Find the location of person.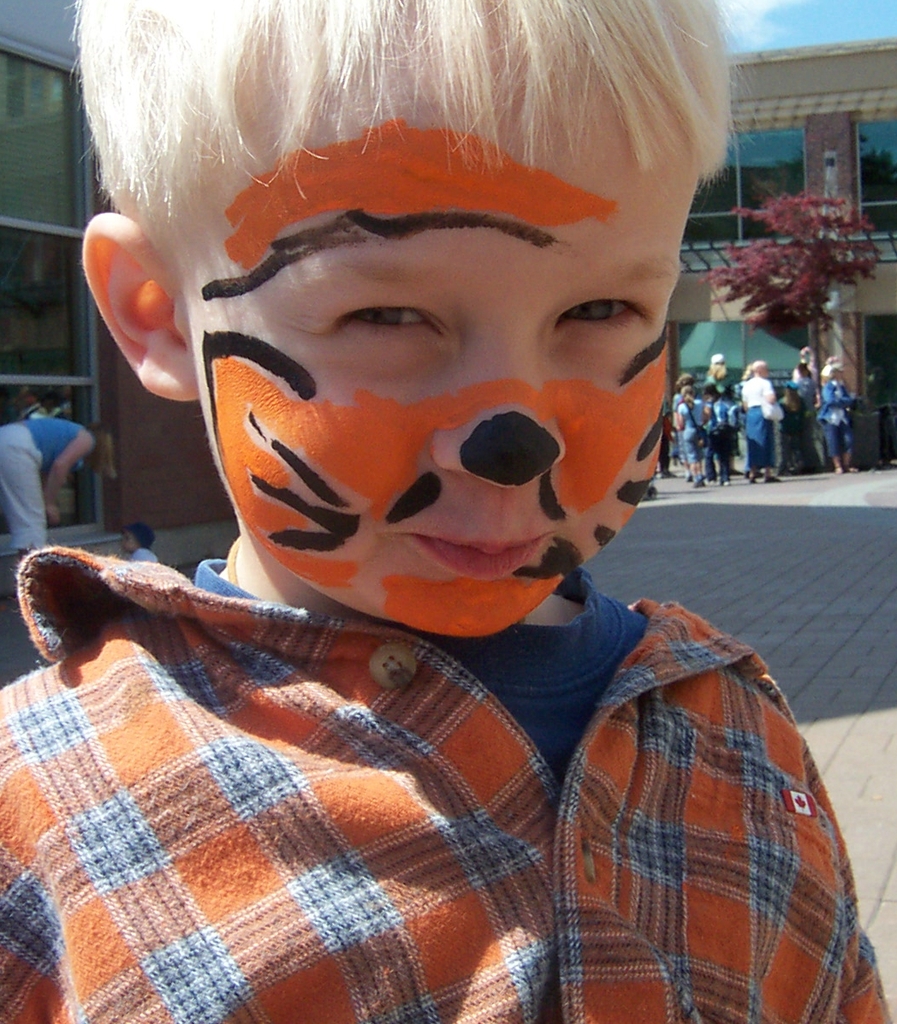
Location: left=817, top=396, right=854, bottom=473.
